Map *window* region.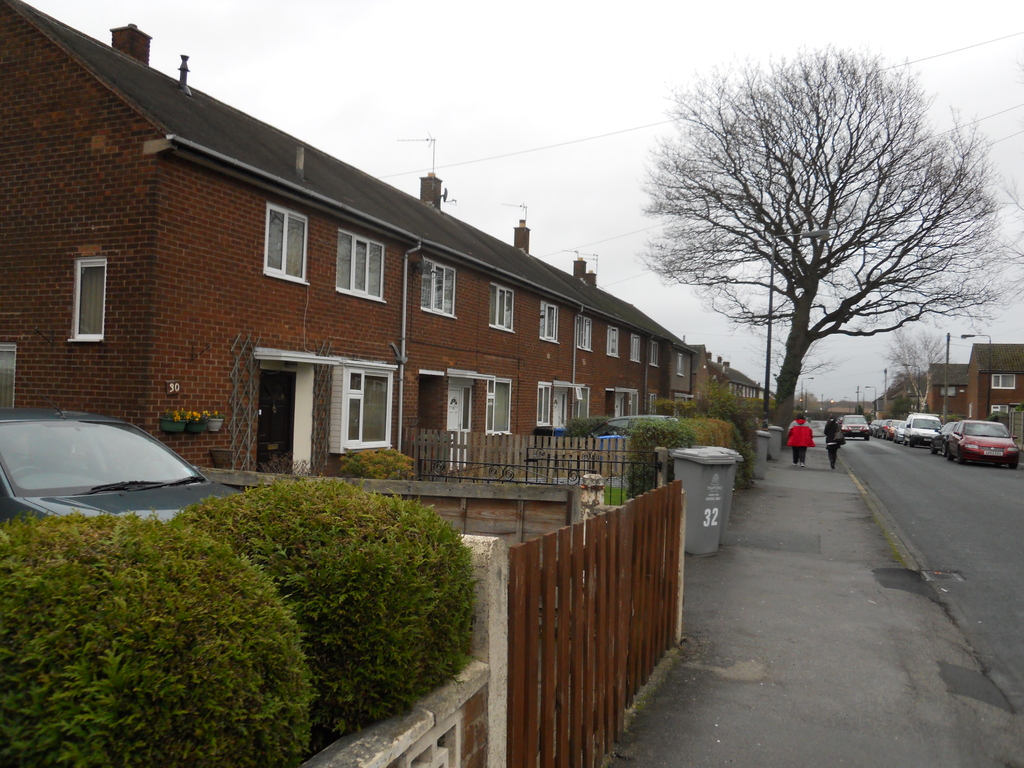
Mapped to 938,383,956,397.
